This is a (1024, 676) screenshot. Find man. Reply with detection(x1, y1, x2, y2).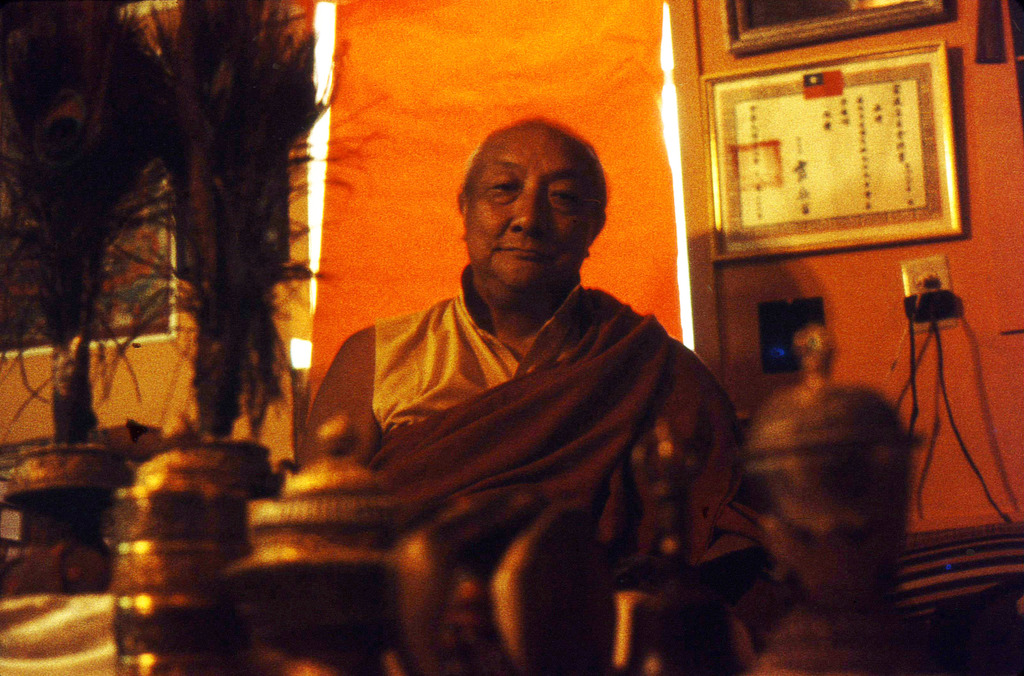
detection(260, 112, 764, 650).
